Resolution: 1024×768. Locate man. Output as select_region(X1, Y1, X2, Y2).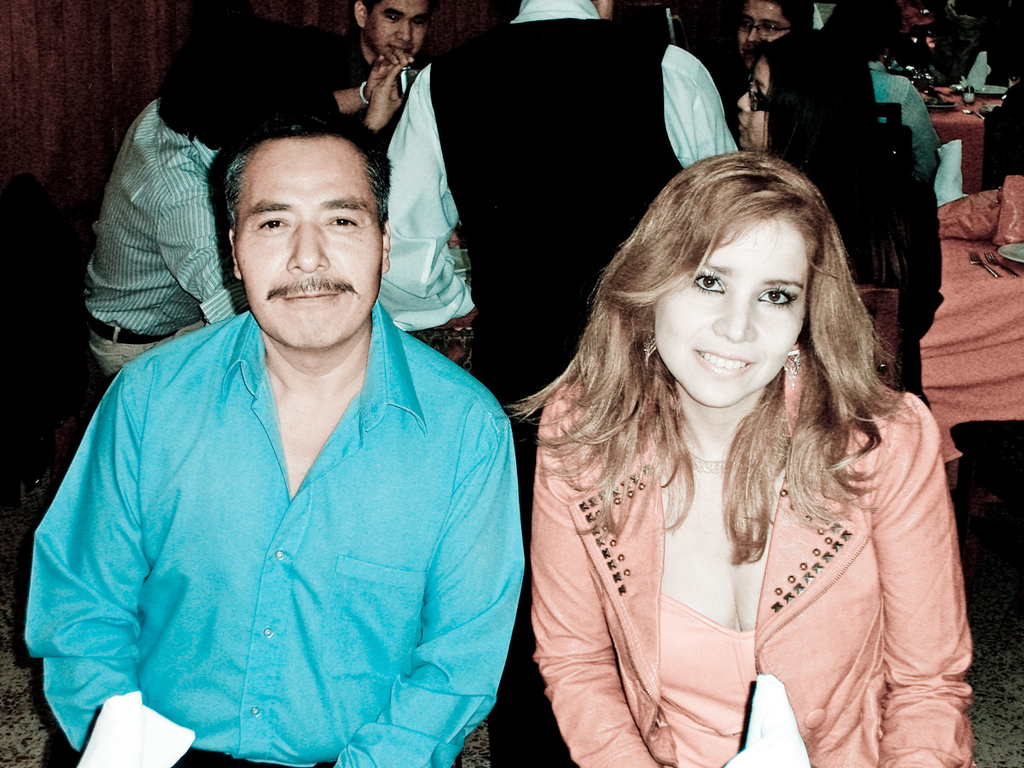
select_region(80, 23, 290, 385).
